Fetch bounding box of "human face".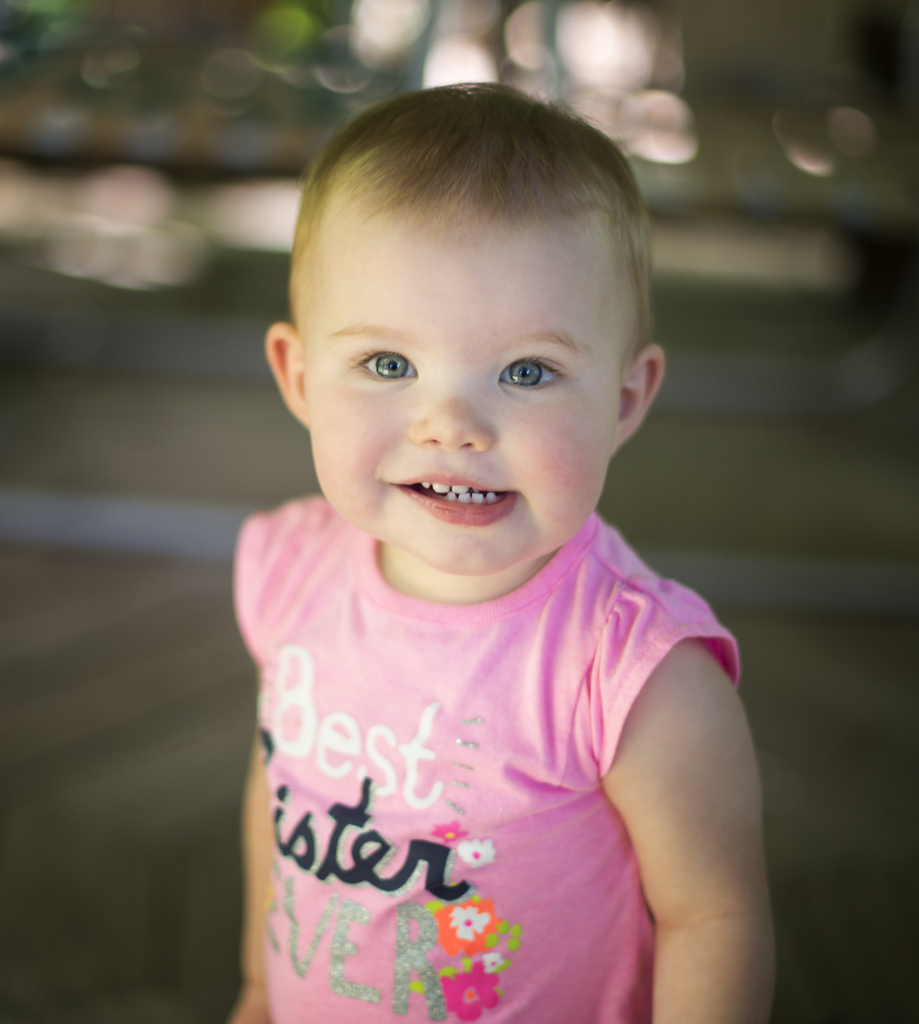
Bbox: 308/189/613/574.
